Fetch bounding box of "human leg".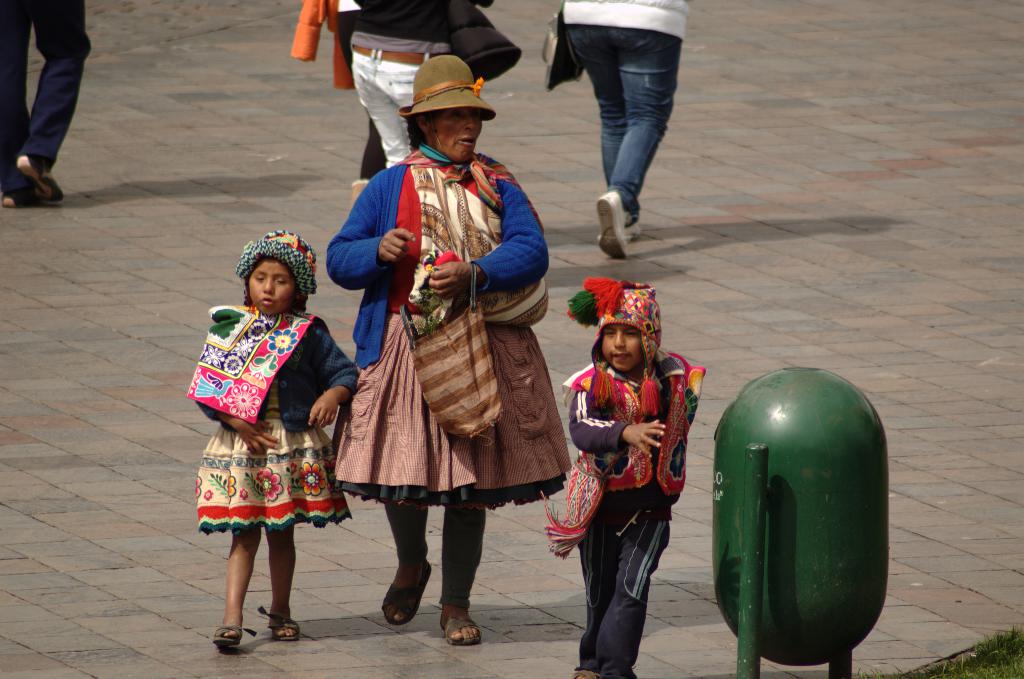
Bbox: rect(577, 497, 619, 678).
